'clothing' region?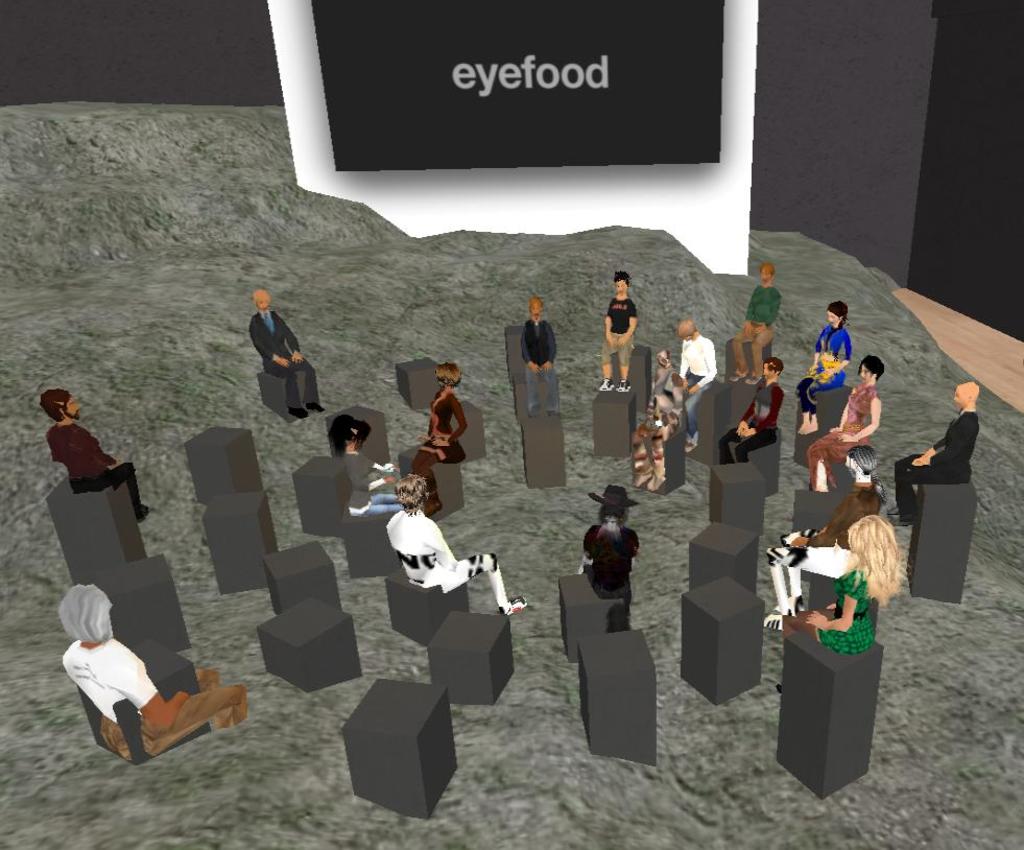
select_region(732, 282, 785, 375)
